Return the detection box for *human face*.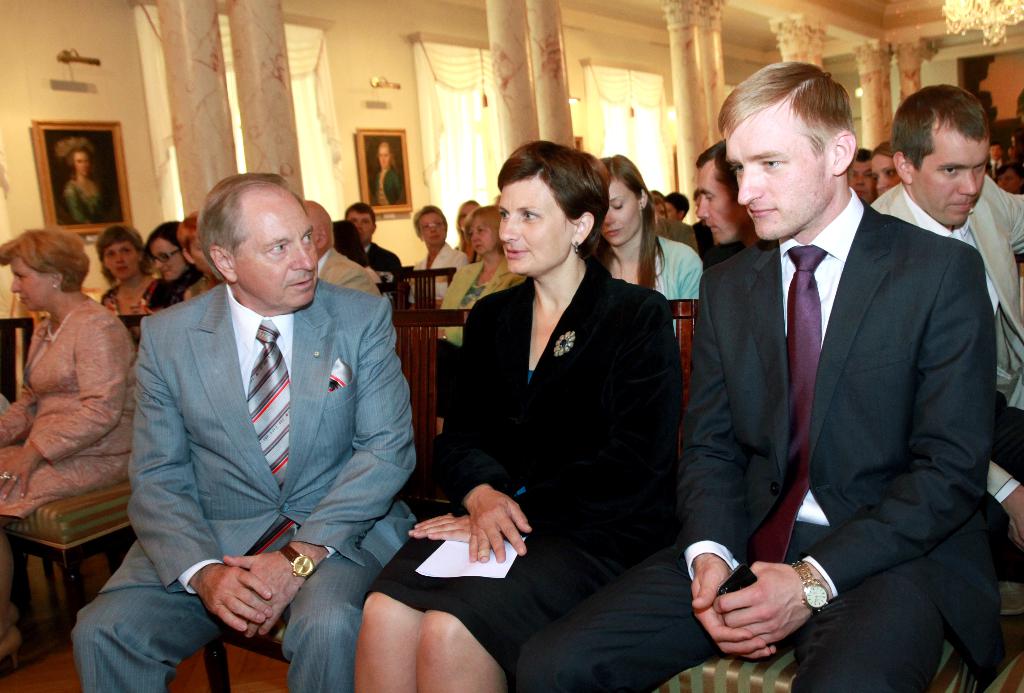
l=232, t=200, r=321, b=316.
